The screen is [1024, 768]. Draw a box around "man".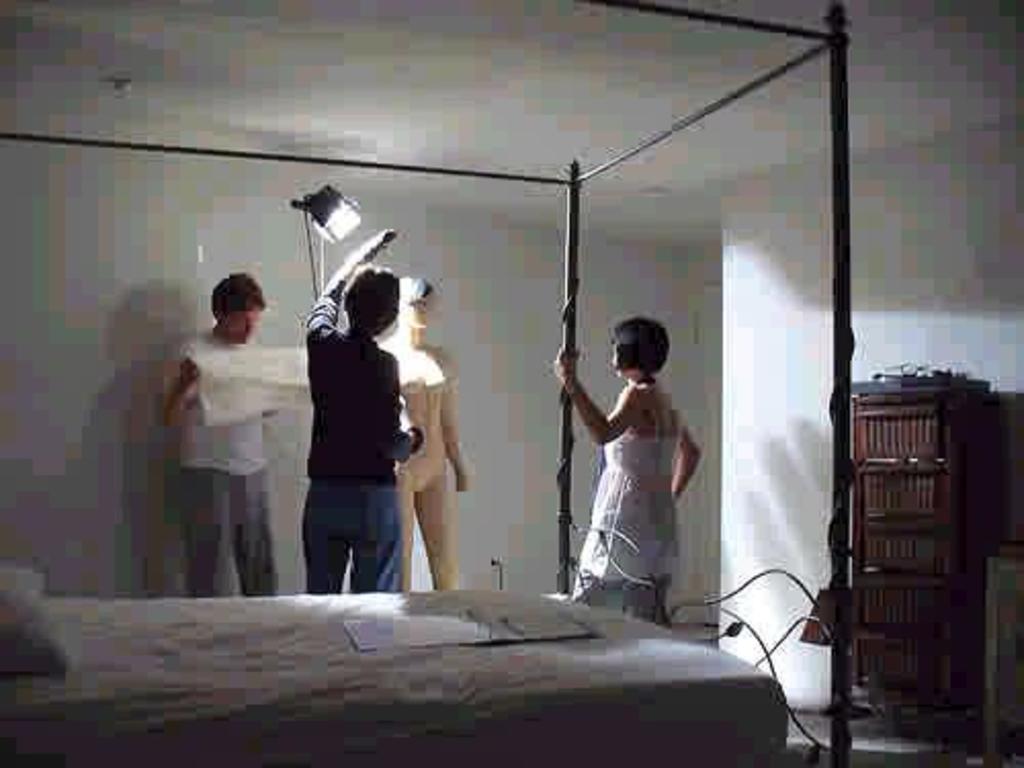
(158,256,303,588).
